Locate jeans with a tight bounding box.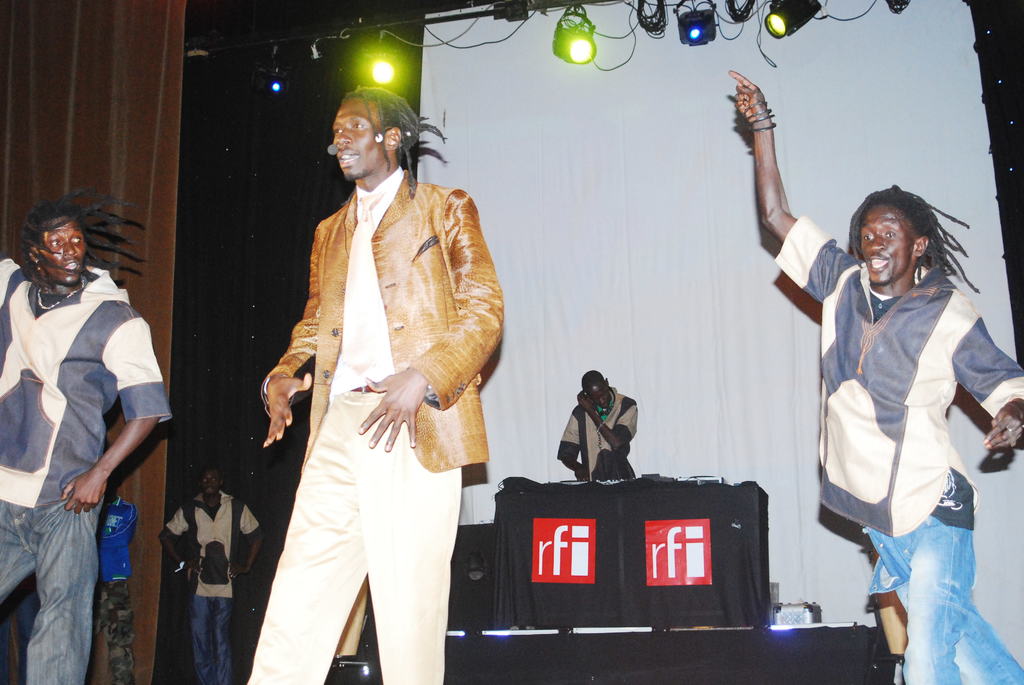
detection(0, 498, 99, 684).
